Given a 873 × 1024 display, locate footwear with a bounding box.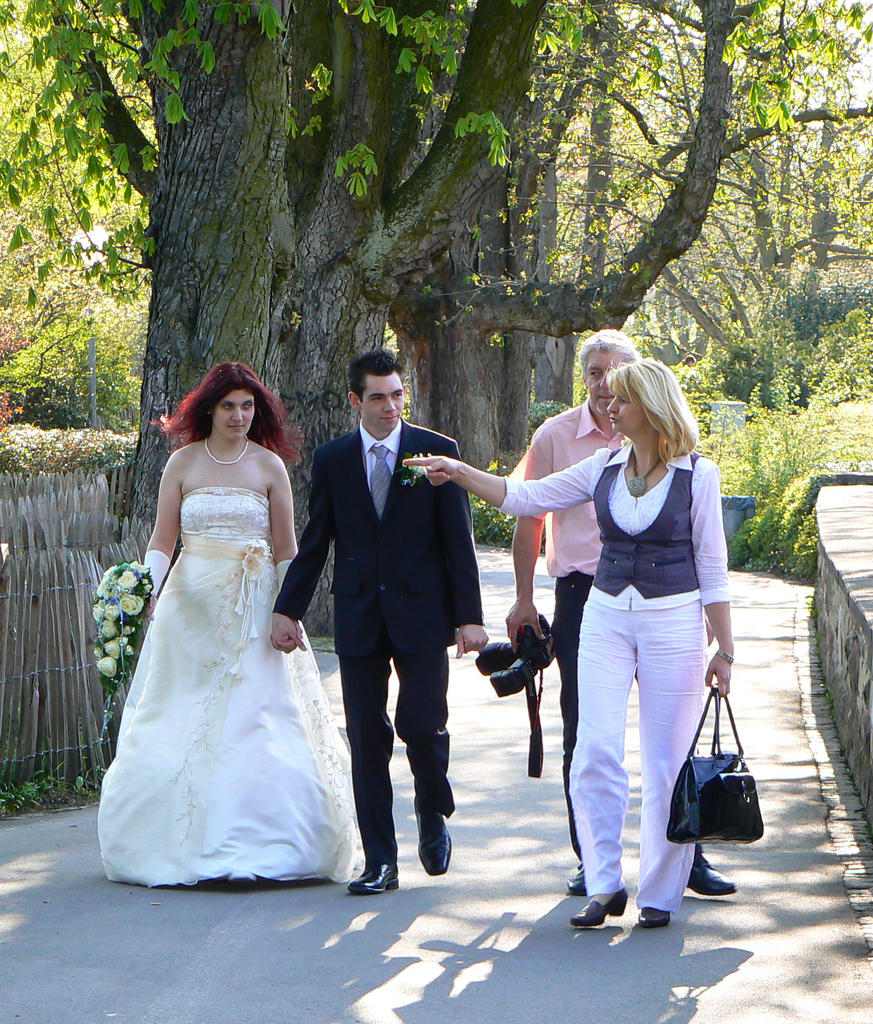
Located: (x1=559, y1=877, x2=631, y2=930).
